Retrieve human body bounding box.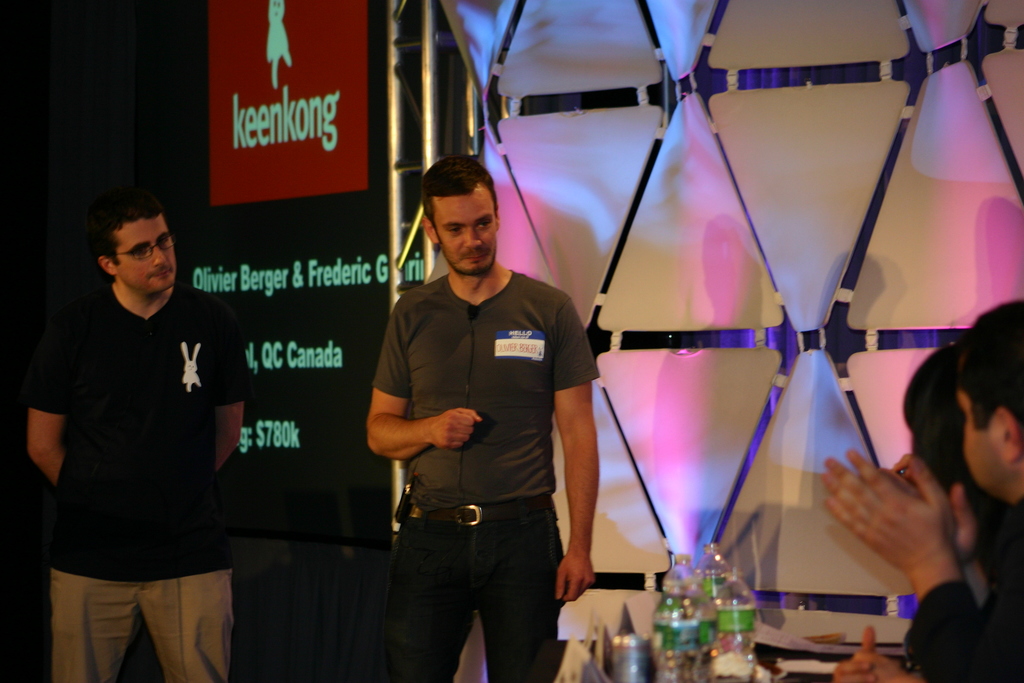
Bounding box: [820,294,1023,682].
